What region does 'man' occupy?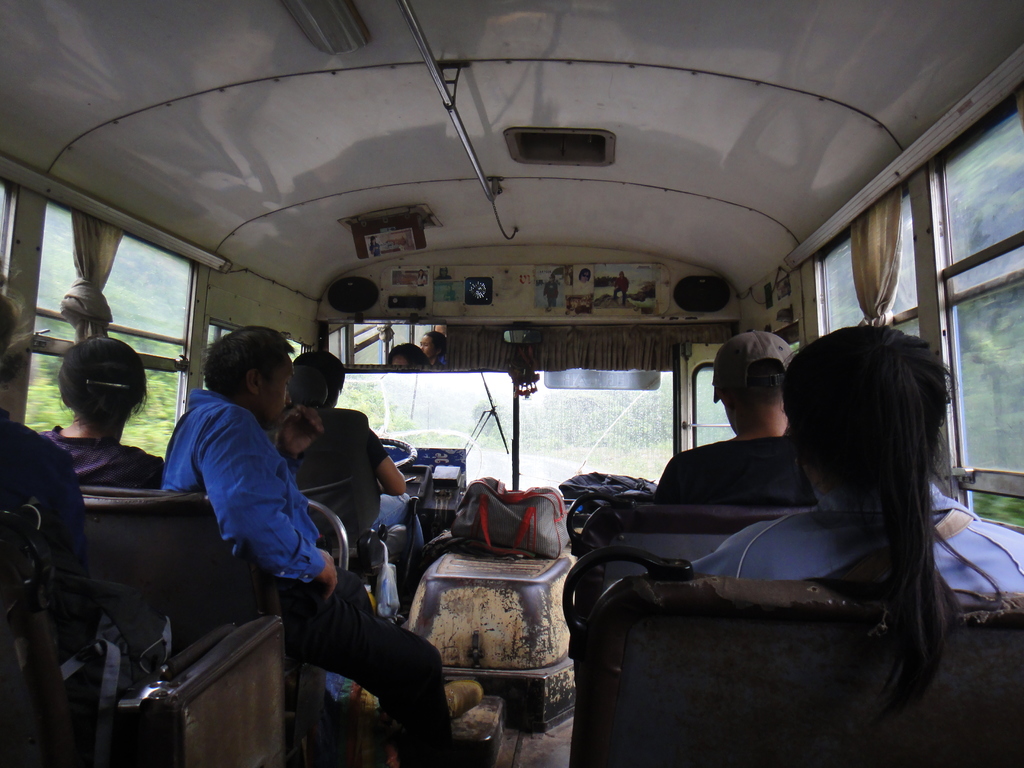
BBox(541, 273, 564, 312).
